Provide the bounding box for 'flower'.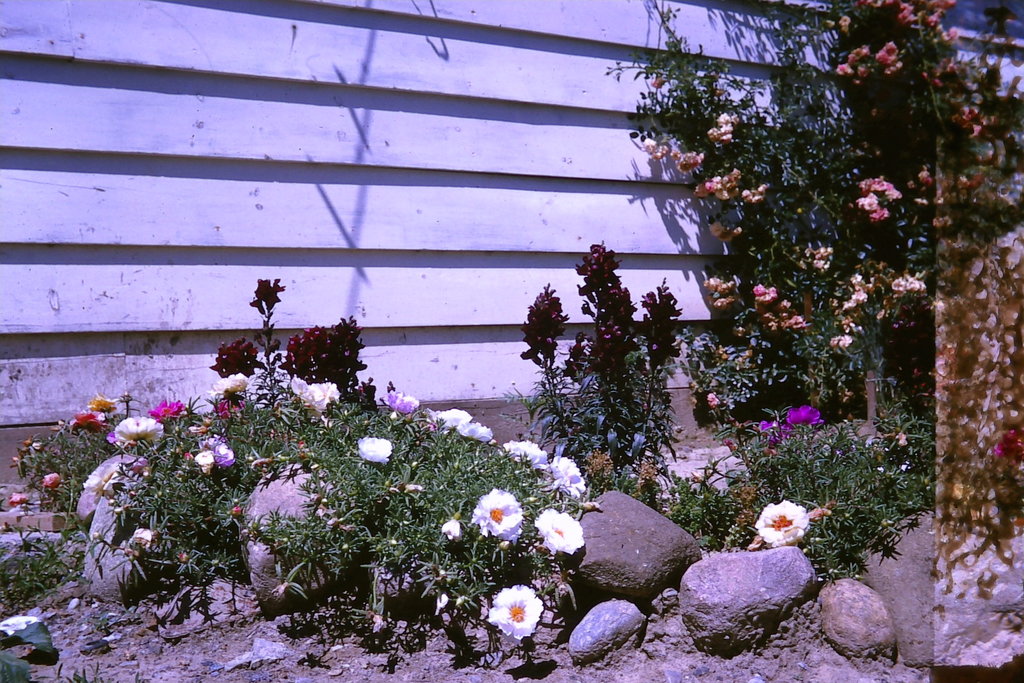
[785, 404, 824, 431].
